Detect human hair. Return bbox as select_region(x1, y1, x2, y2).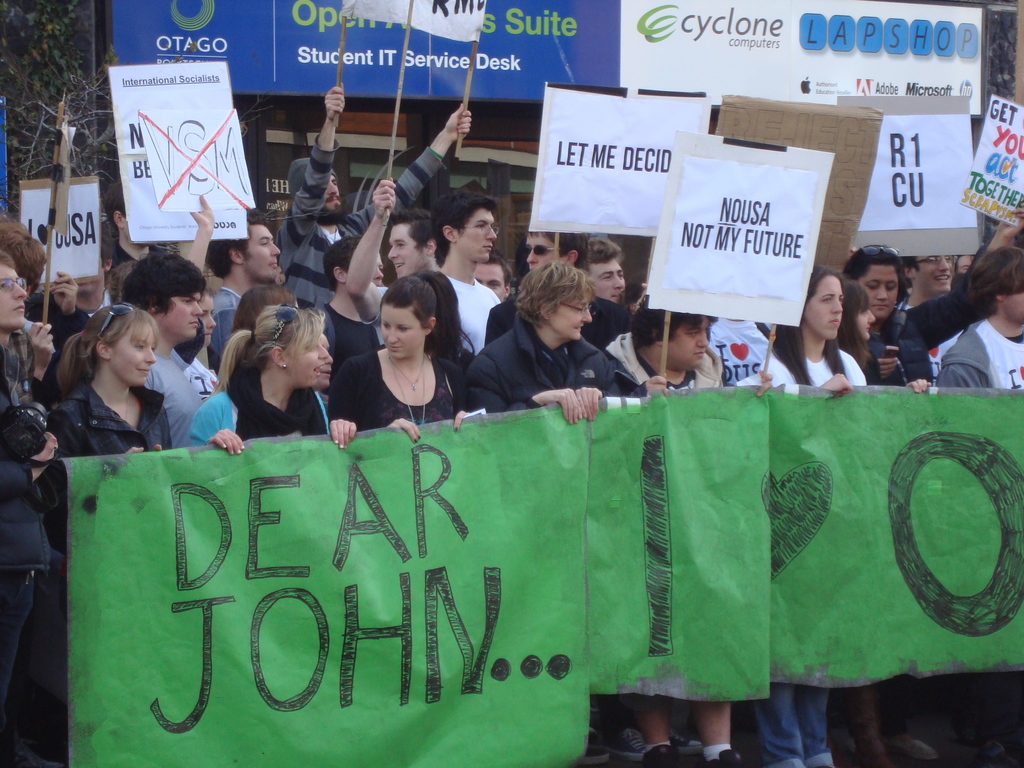
select_region(377, 256, 471, 362).
